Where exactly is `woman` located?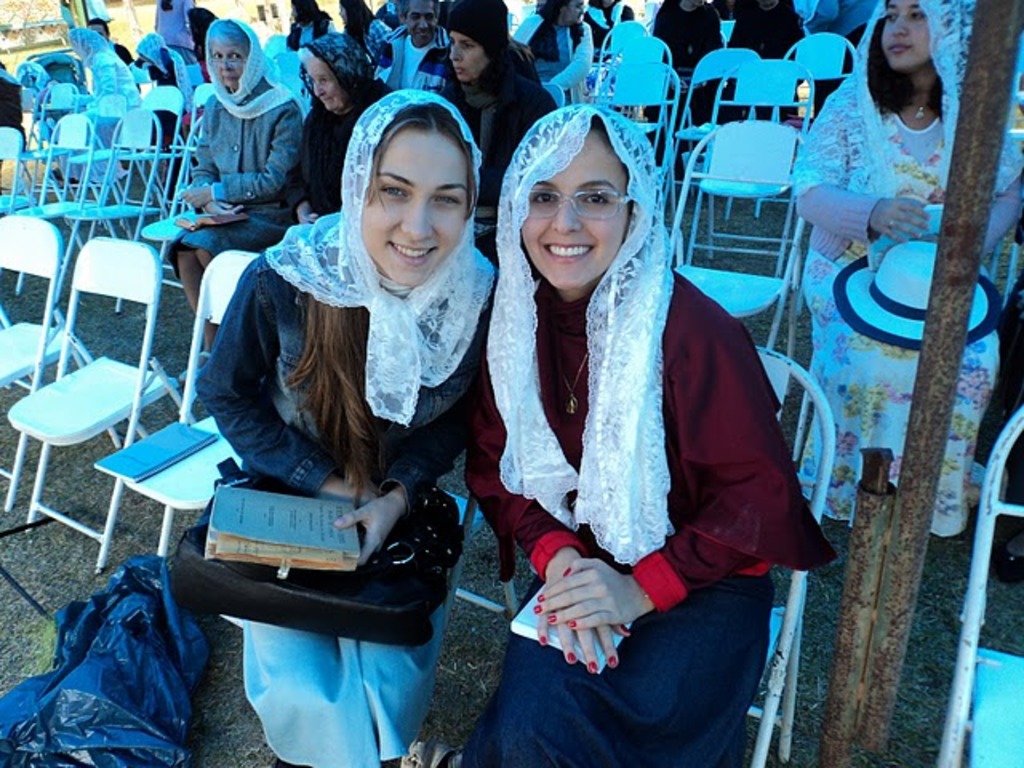
Its bounding box is 427/0/555/251.
